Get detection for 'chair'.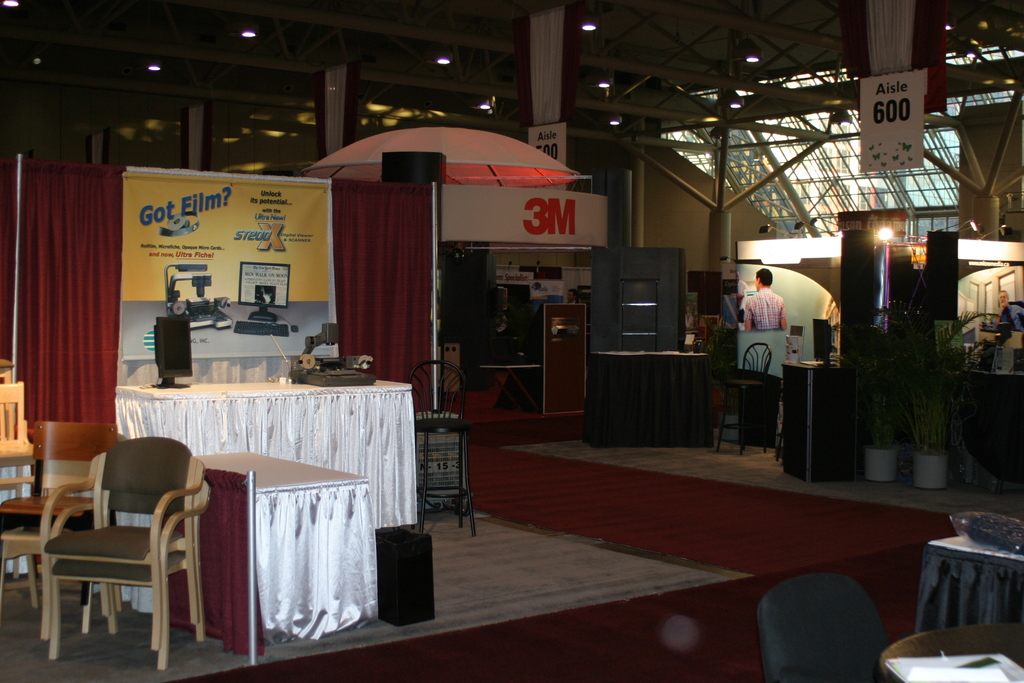
Detection: crop(760, 574, 897, 682).
